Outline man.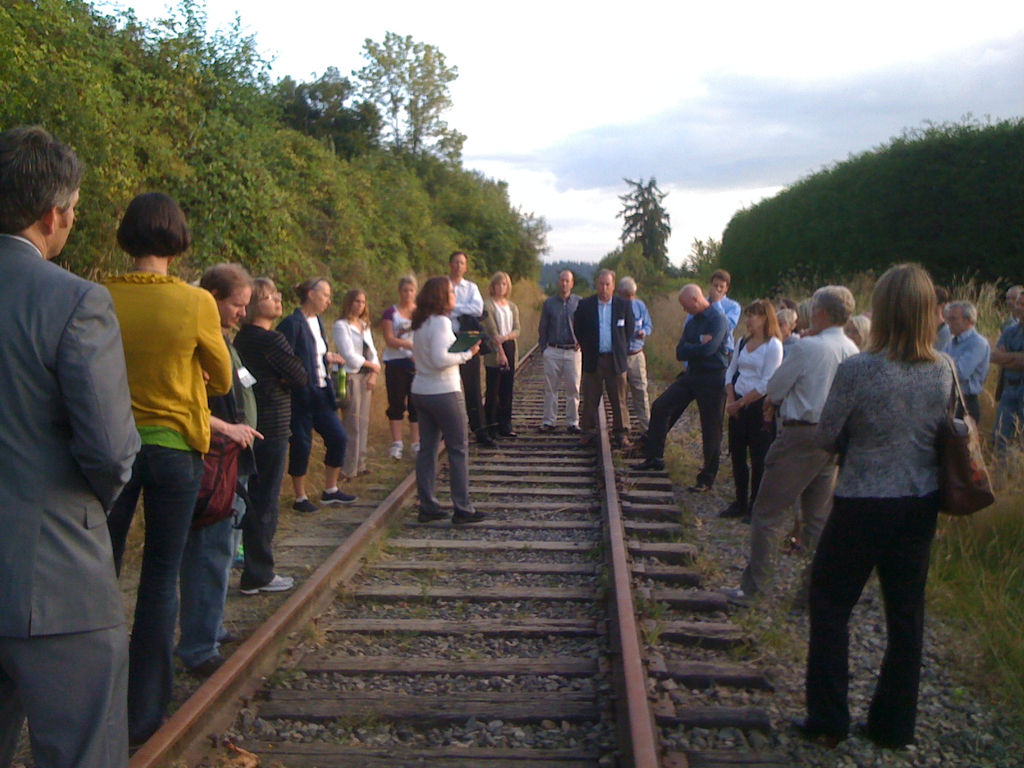
Outline: box=[630, 281, 737, 495].
